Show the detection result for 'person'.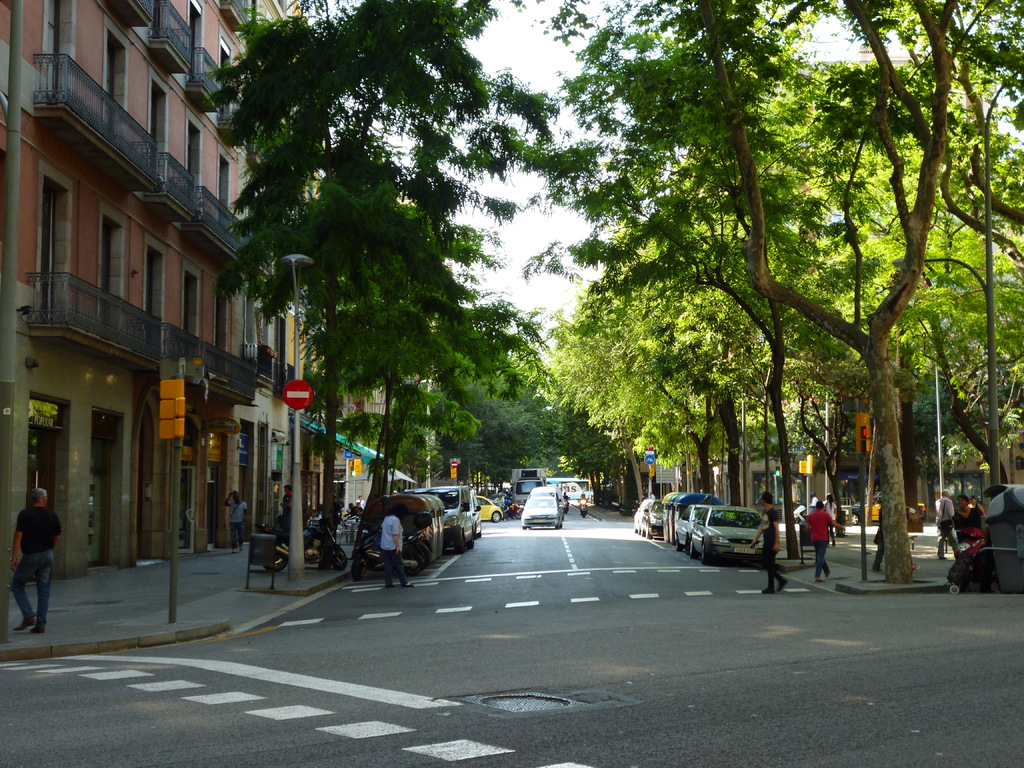
locate(797, 504, 836, 586).
